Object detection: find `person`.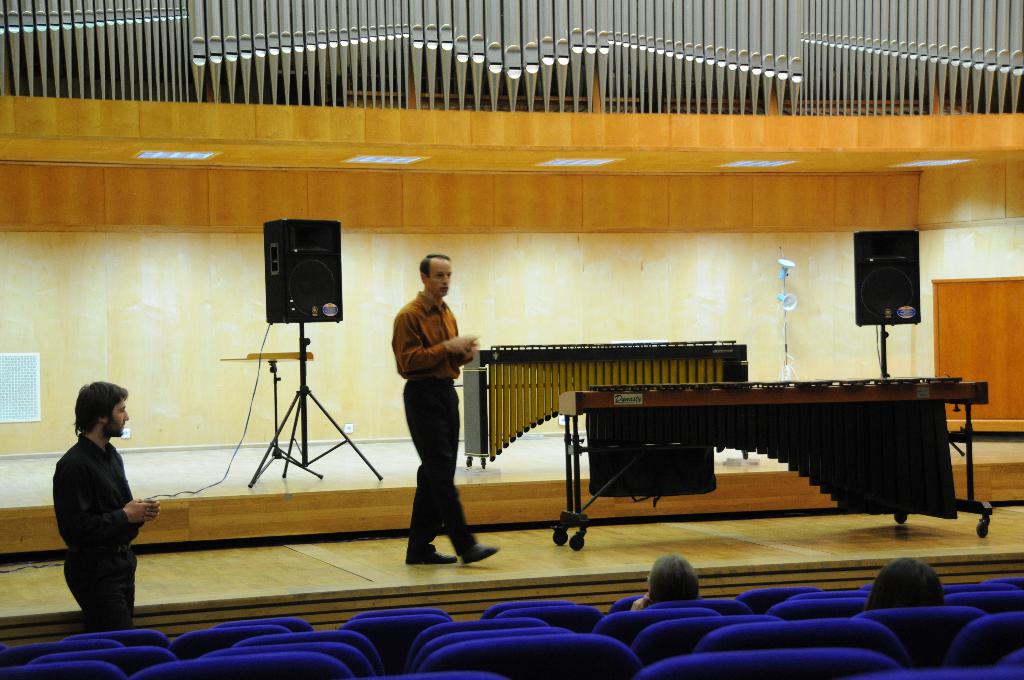
47:380:157:631.
